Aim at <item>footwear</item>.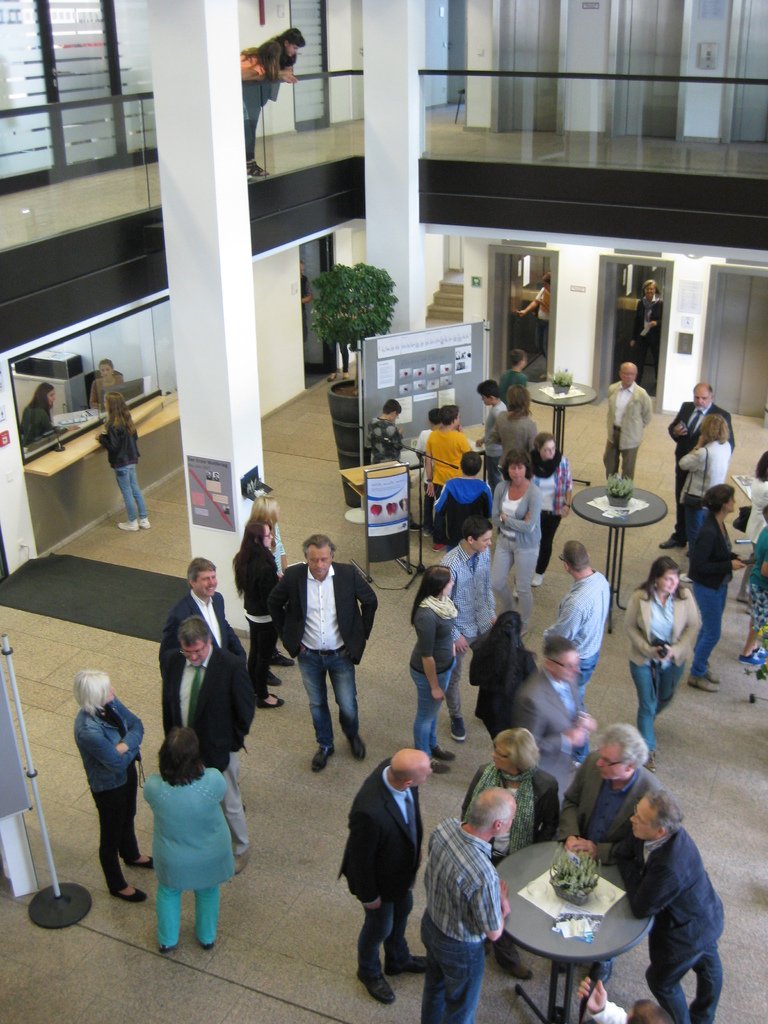
Aimed at [273,653,297,666].
